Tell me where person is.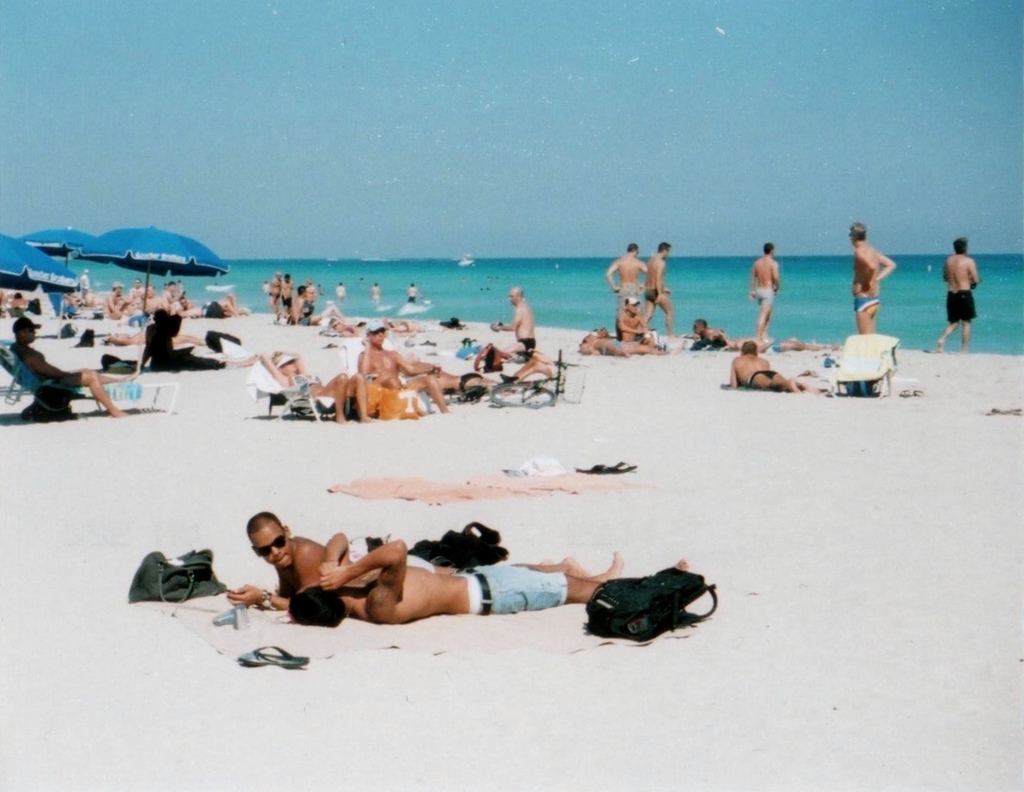
person is at box=[728, 337, 802, 400].
